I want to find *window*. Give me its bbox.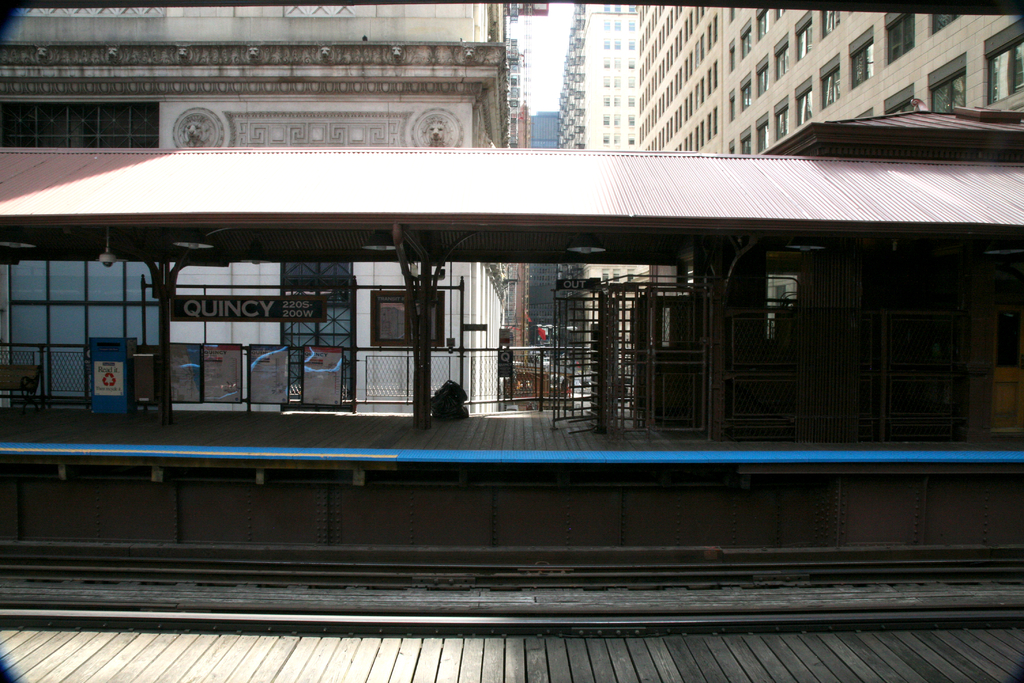
l=792, t=76, r=818, b=125.
